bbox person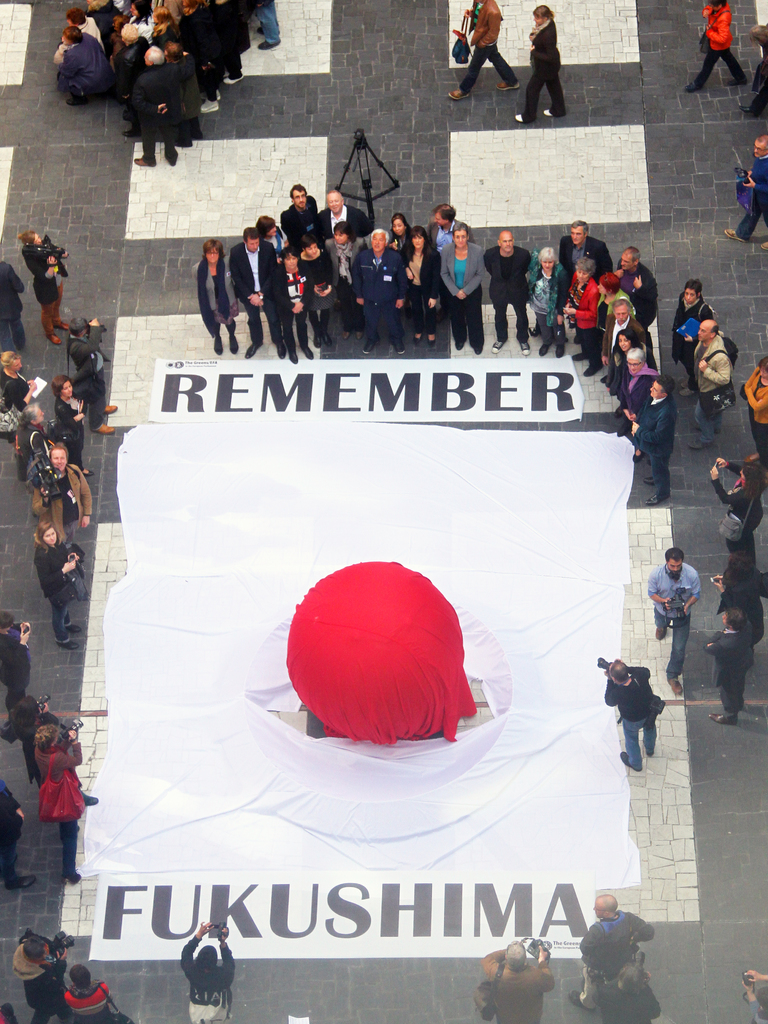
region(61, 963, 112, 1023)
